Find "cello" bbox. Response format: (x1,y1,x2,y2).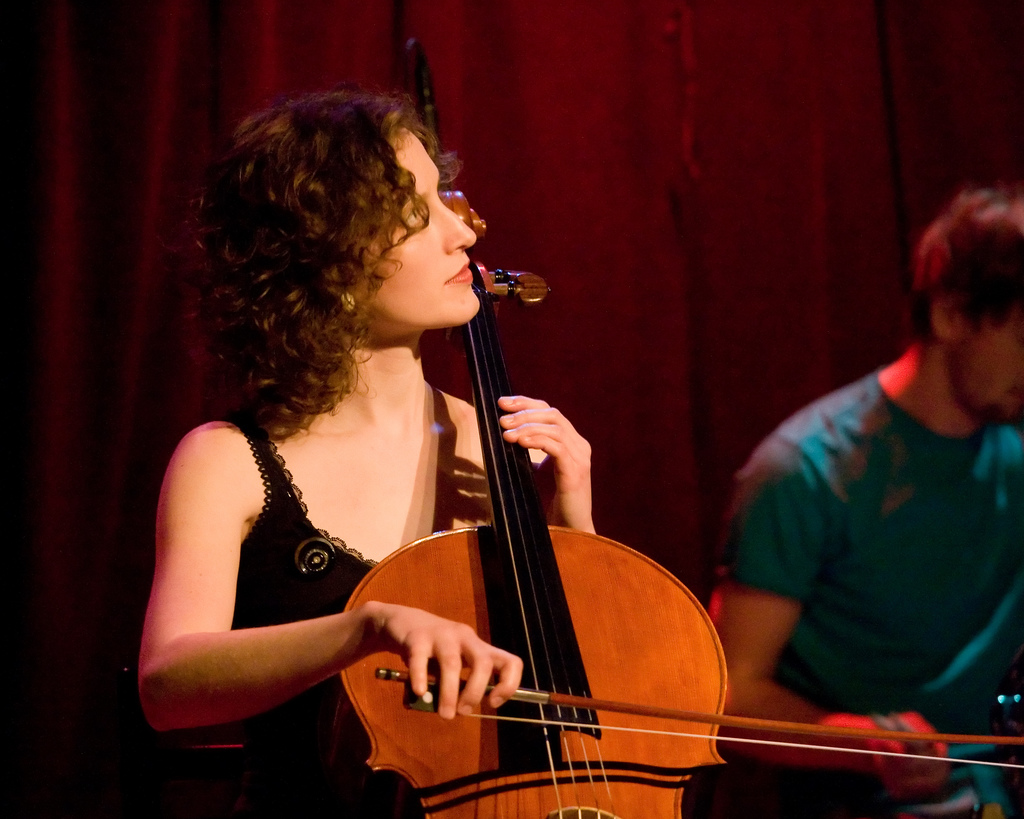
(324,44,1023,818).
